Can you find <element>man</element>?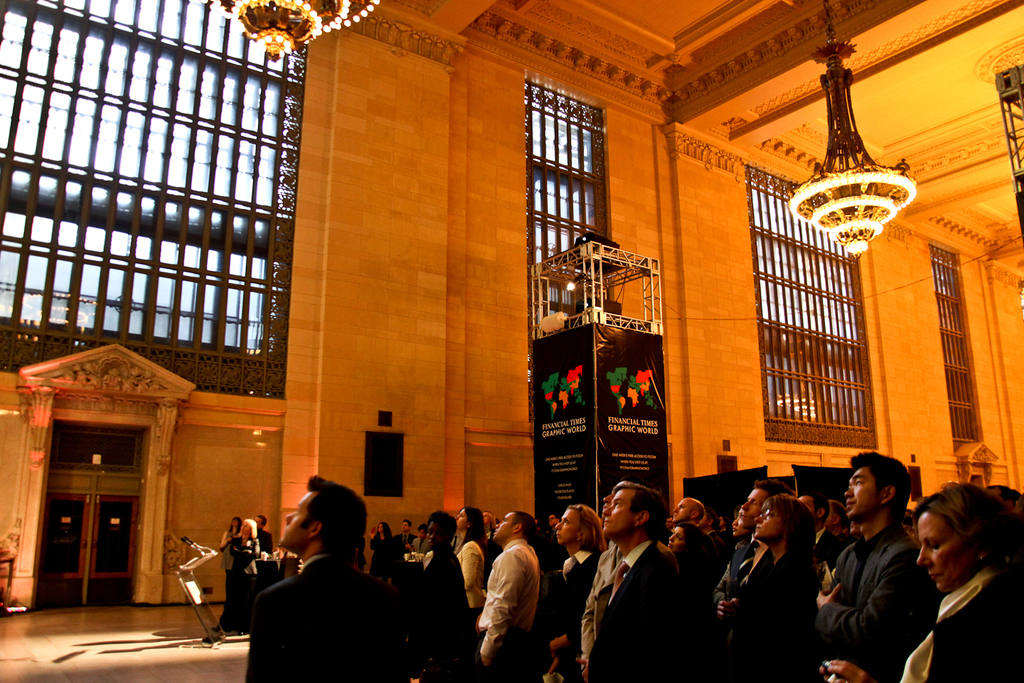
Yes, bounding box: box(577, 292, 593, 322).
